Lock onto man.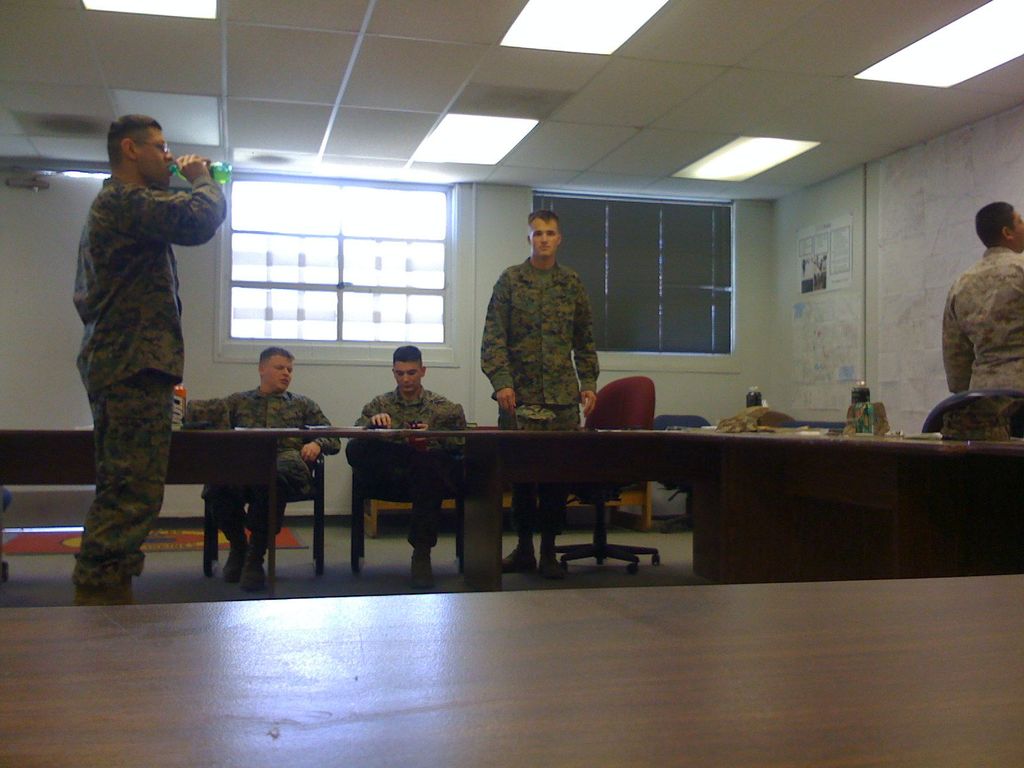
Locked: (74,113,220,615).
